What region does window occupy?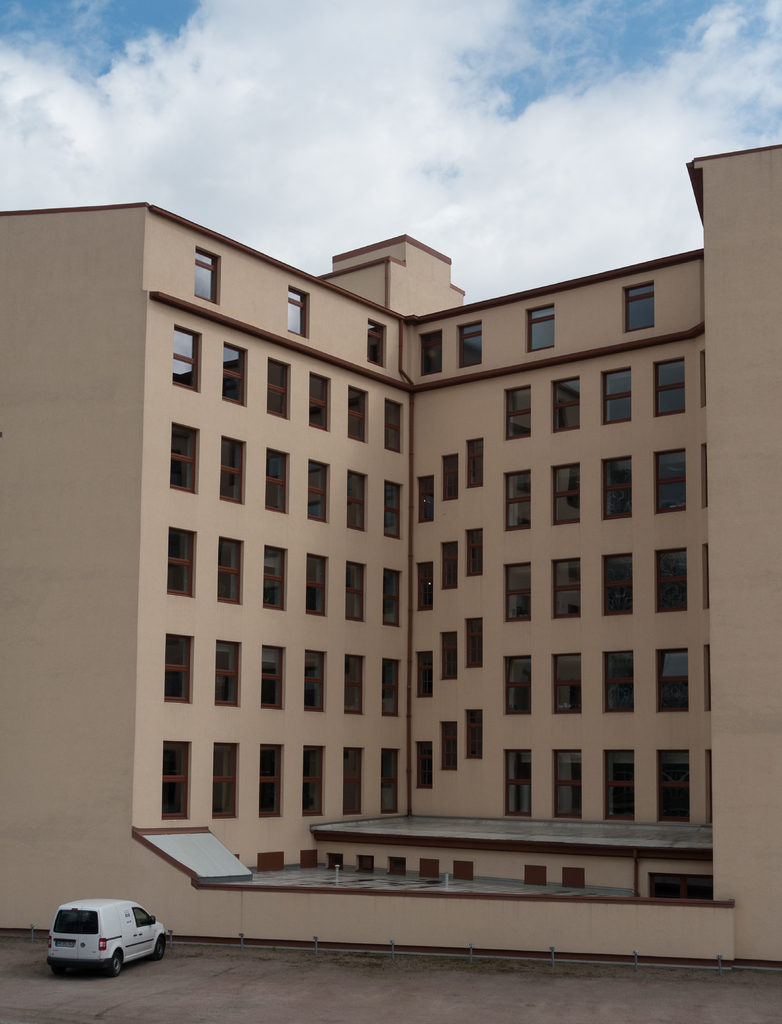
422,329,441,371.
